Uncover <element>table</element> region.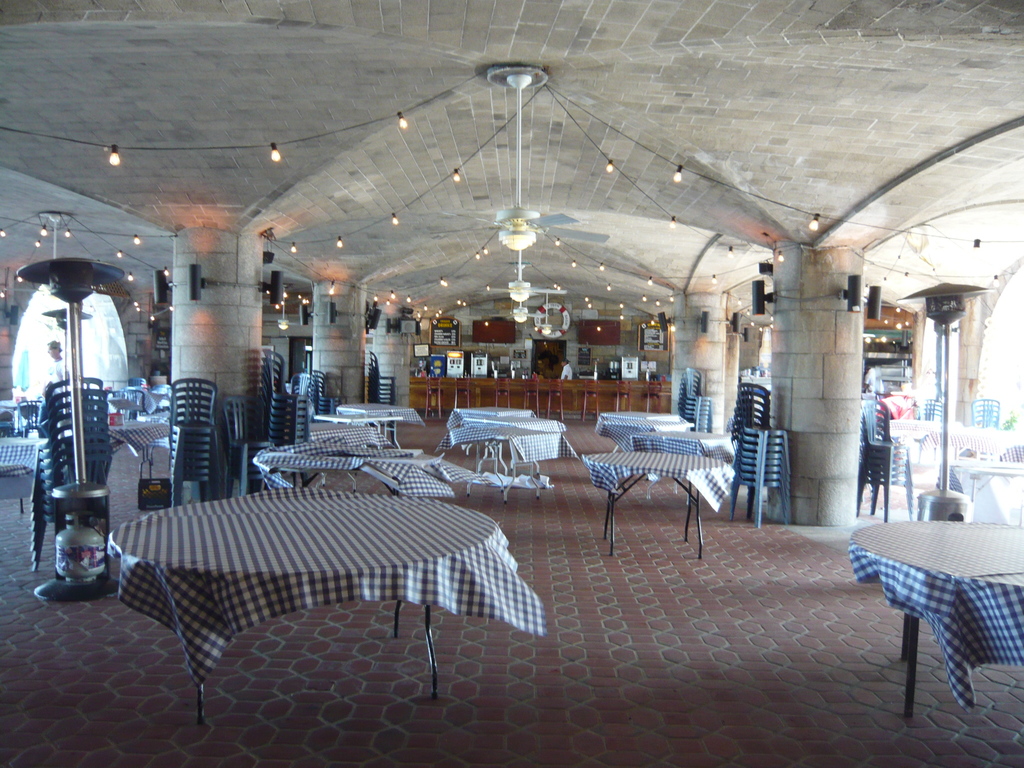
Uncovered: bbox(132, 390, 164, 415).
